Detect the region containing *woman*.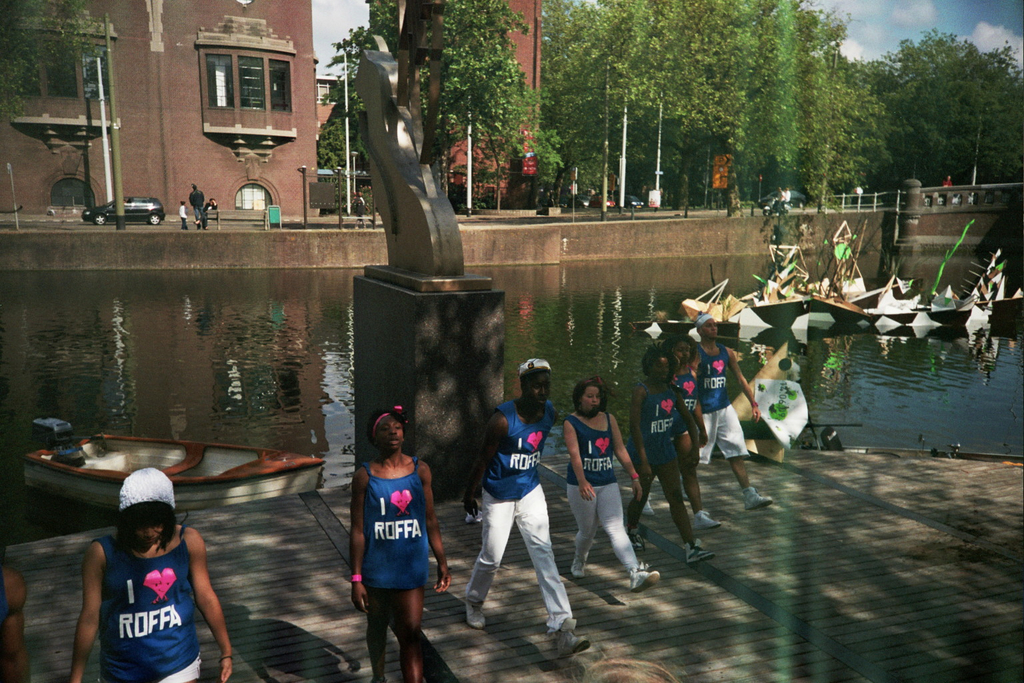
BBox(351, 408, 453, 682).
